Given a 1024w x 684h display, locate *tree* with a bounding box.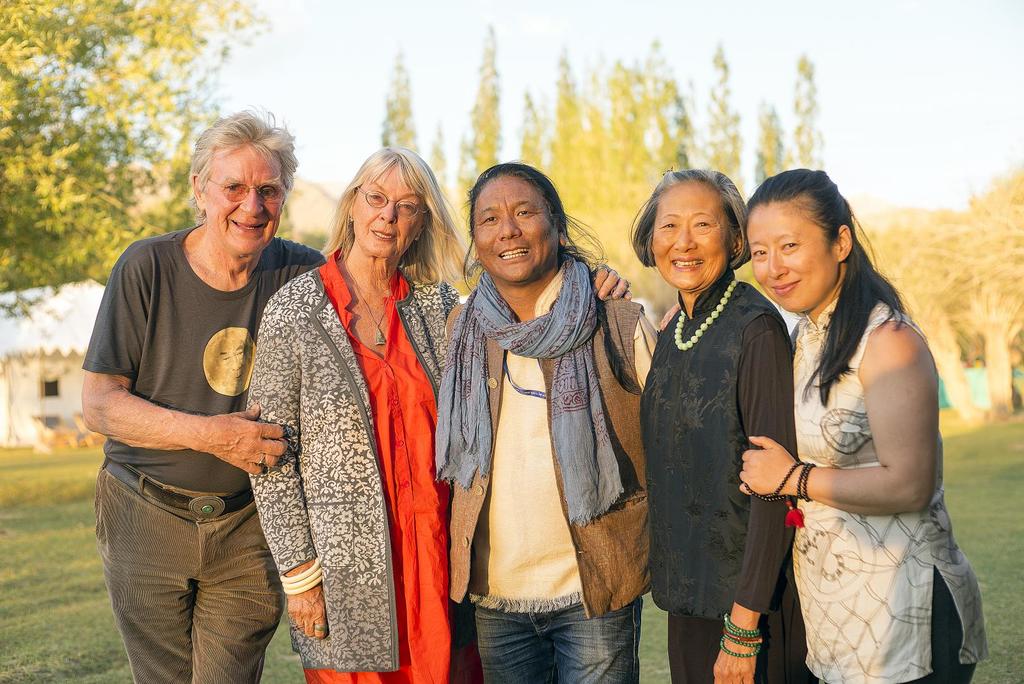
Located: x1=0, y1=0, x2=259, y2=317.
